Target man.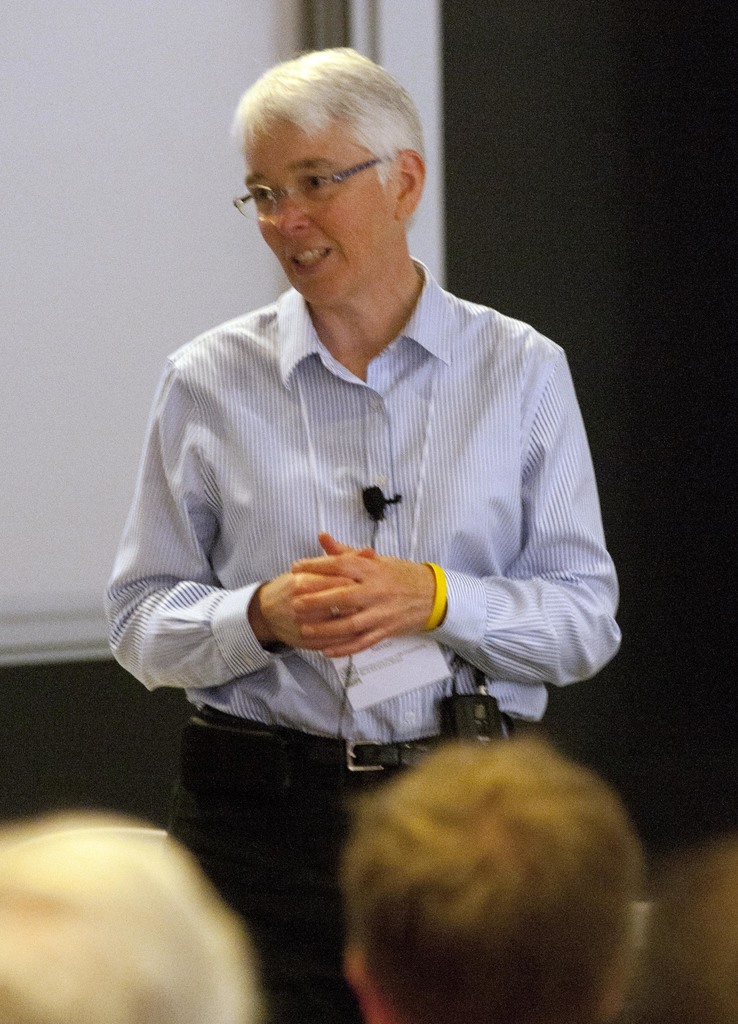
Target region: rect(0, 812, 266, 1023).
